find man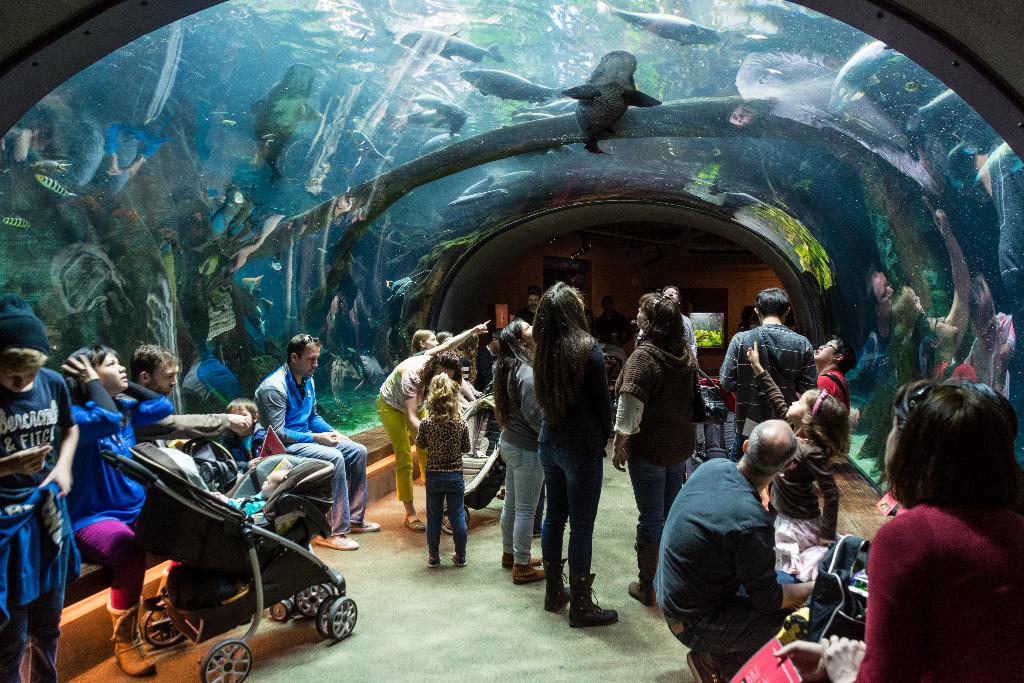
left=135, top=340, right=255, bottom=463
